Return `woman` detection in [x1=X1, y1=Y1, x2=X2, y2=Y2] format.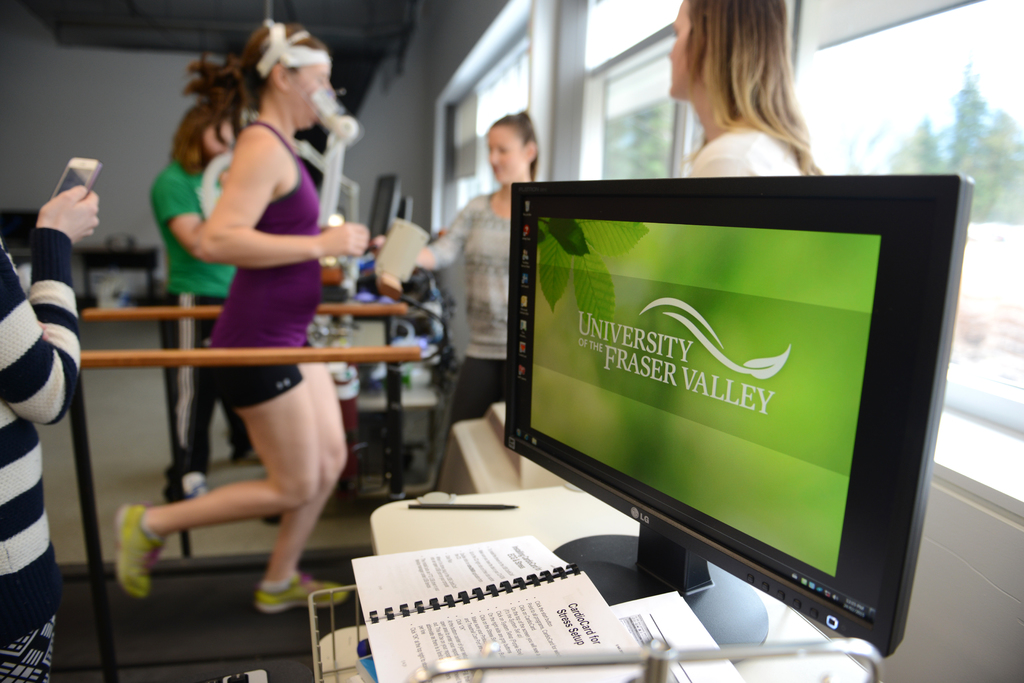
[x1=133, y1=30, x2=380, y2=602].
